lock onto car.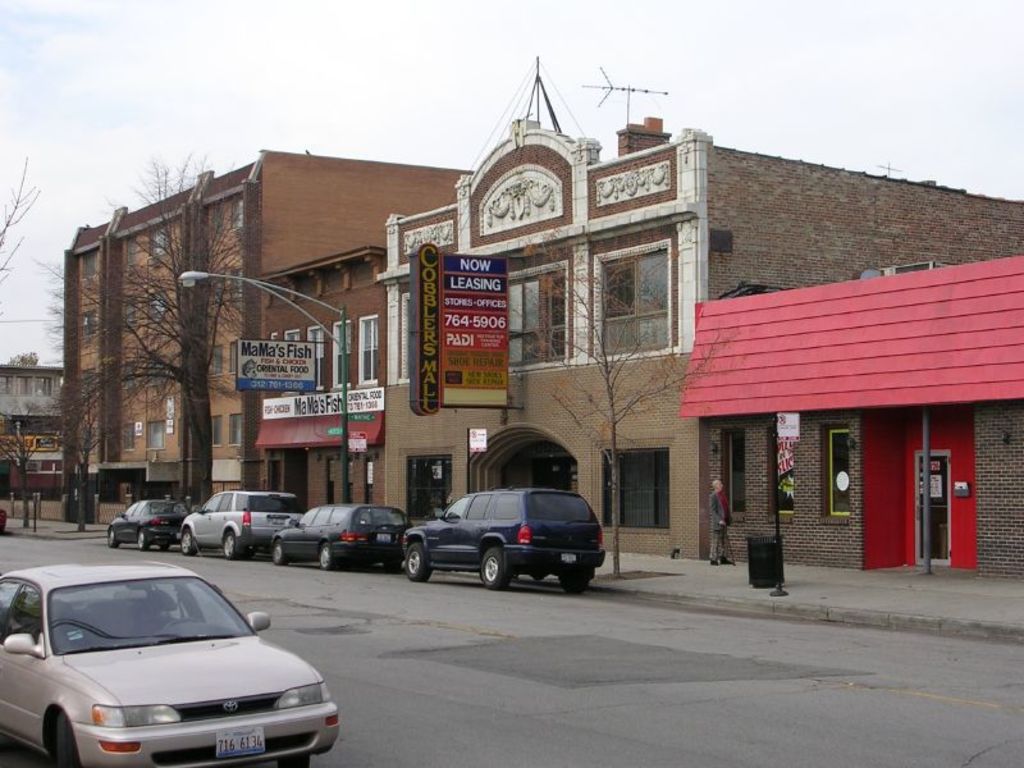
Locked: (x1=108, y1=497, x2=188, y2=553).
